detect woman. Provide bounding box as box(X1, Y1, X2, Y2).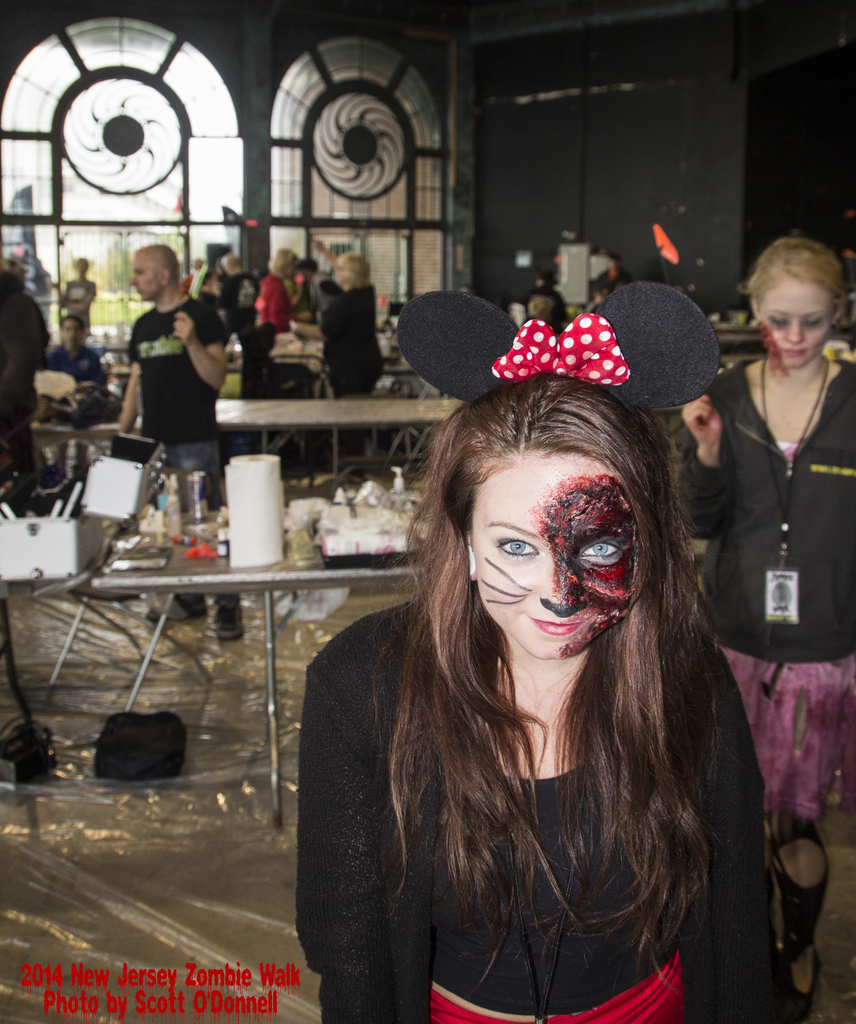
box(42, 314, 108, 483).
